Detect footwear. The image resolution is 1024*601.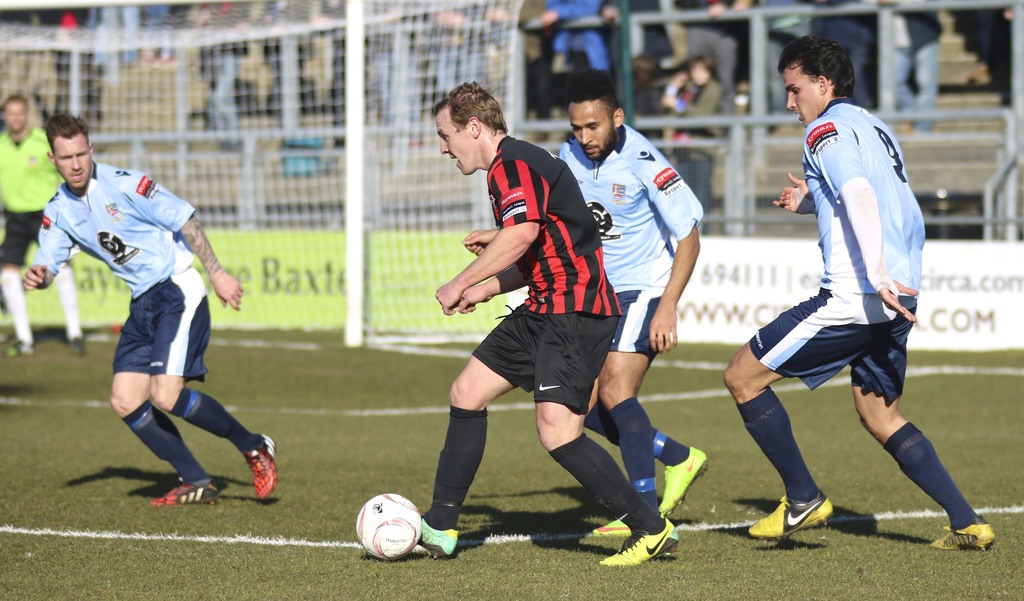
pyautogui.locateOnScreen(67, 334, 86, 356).
